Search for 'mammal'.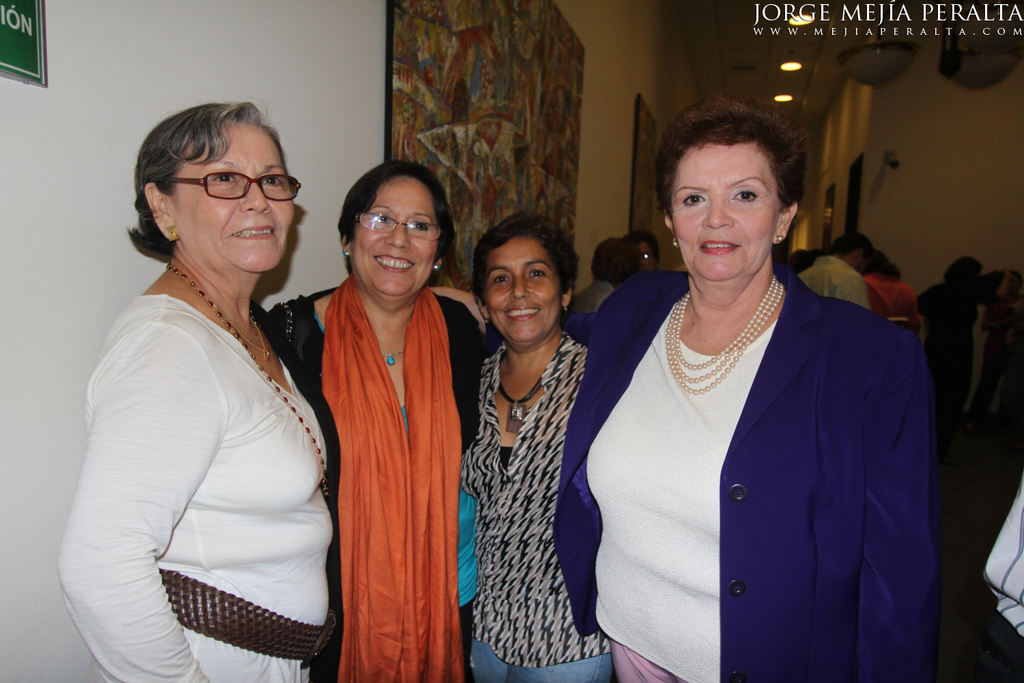
Found at bbox=(971, 265, 1023, 425).
